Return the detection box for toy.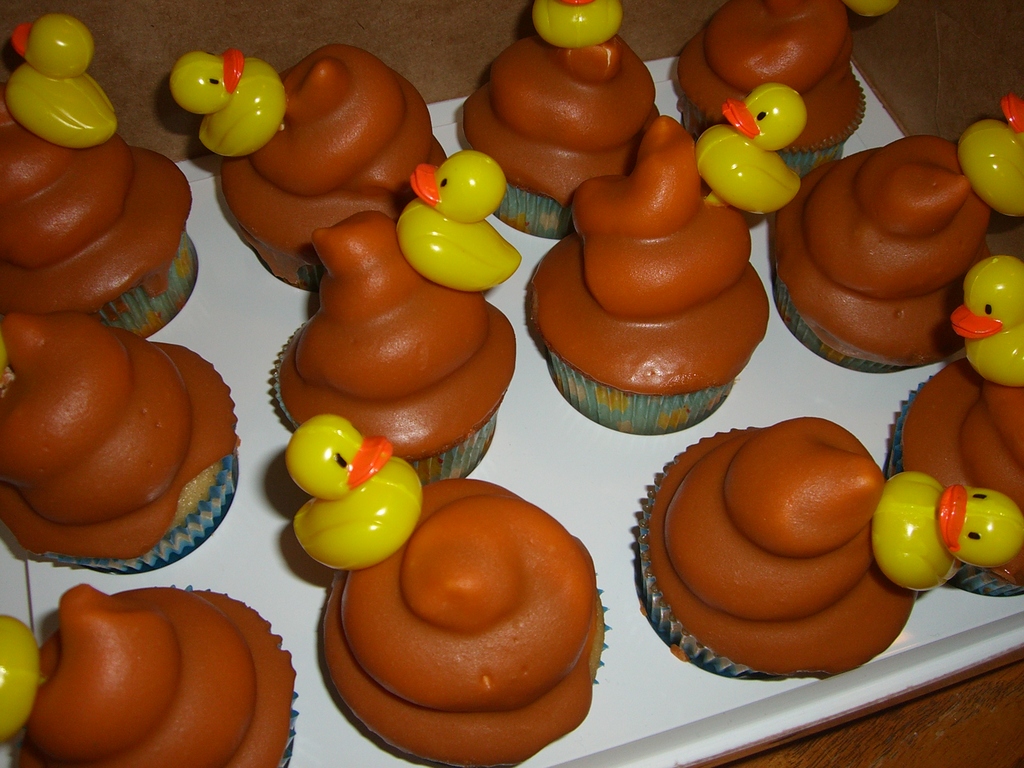
884,363,1023,606.
